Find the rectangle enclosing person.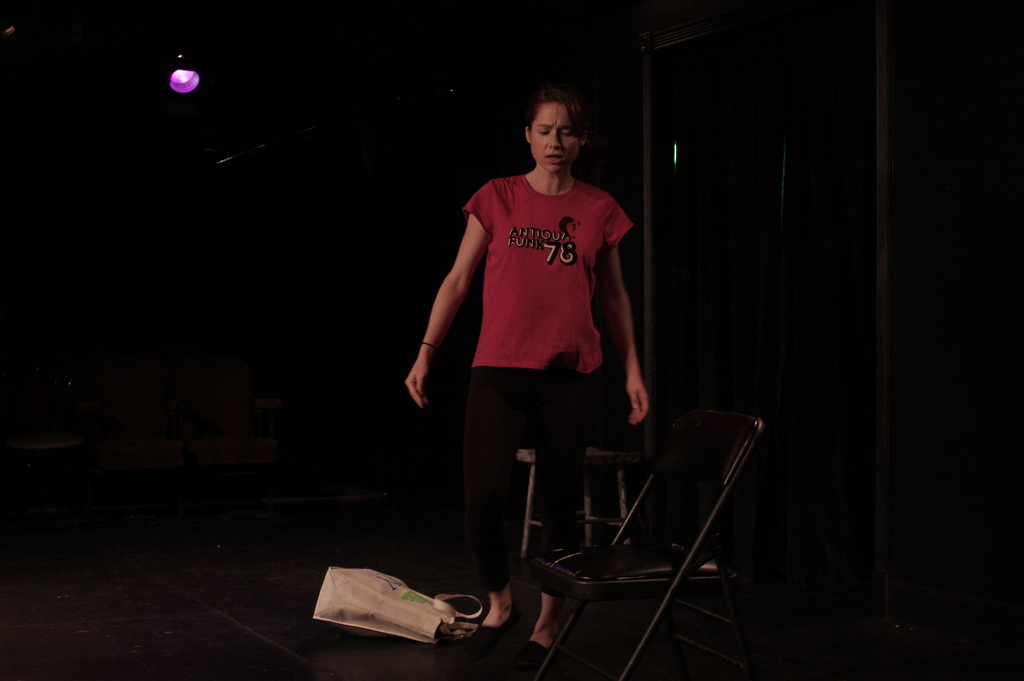
[left=427, top=75, right=652, bottom=610].
